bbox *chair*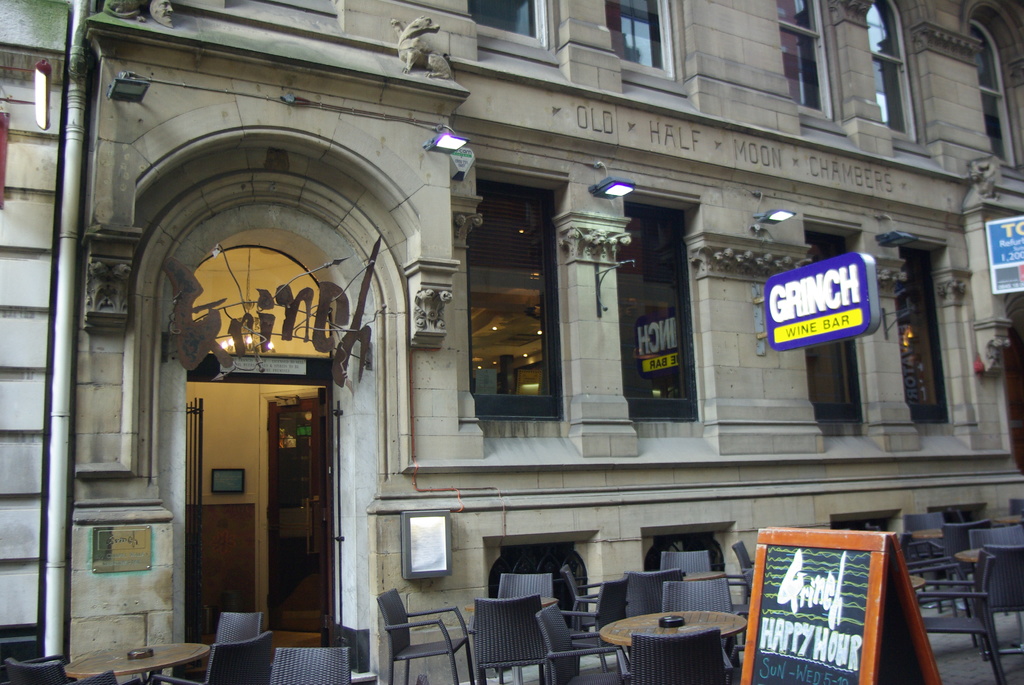
470 597 545 684
